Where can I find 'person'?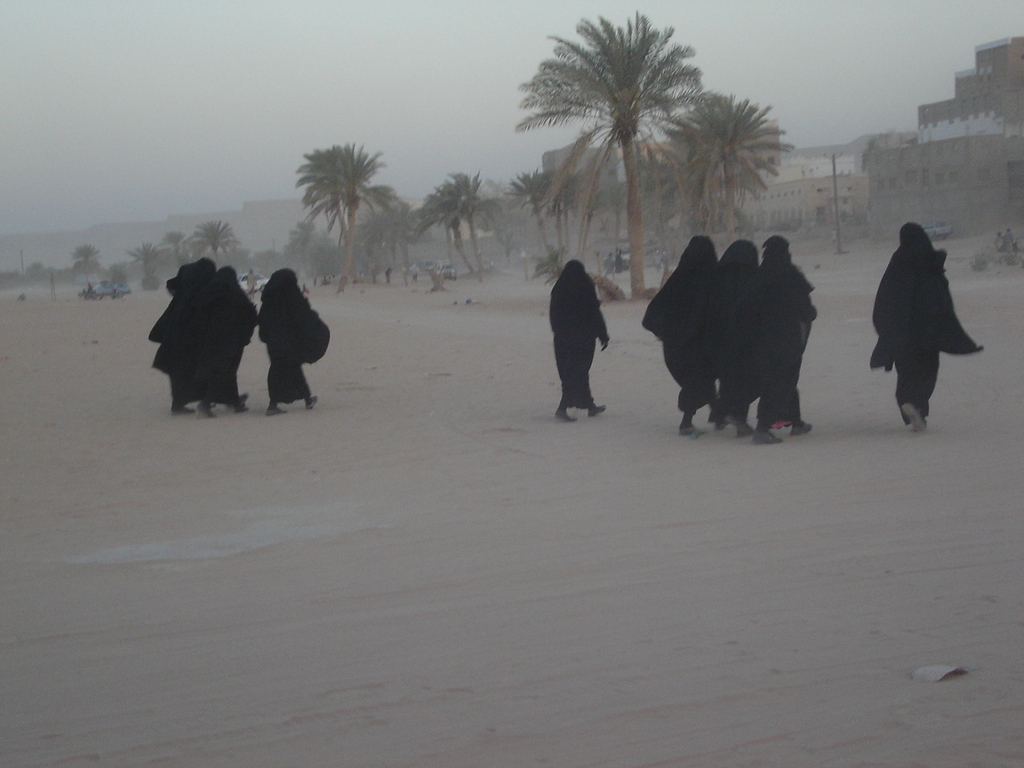
You can find it at locate(881, 201, 980, 433).
